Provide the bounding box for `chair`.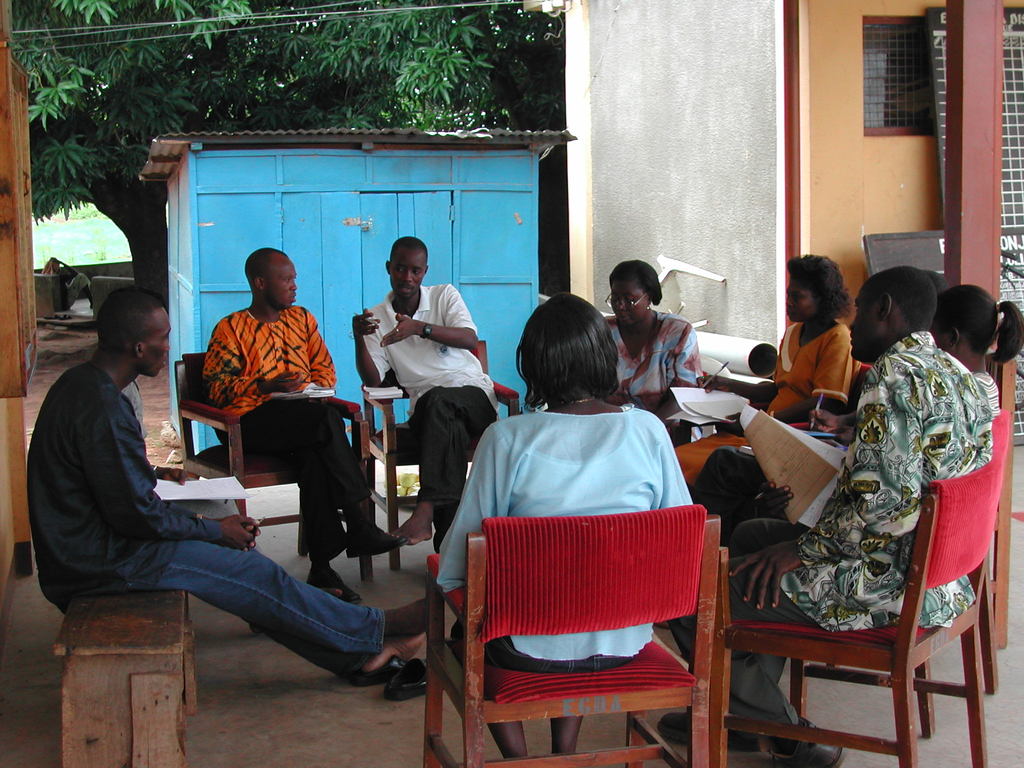
[985, 349, 1020, 655].
